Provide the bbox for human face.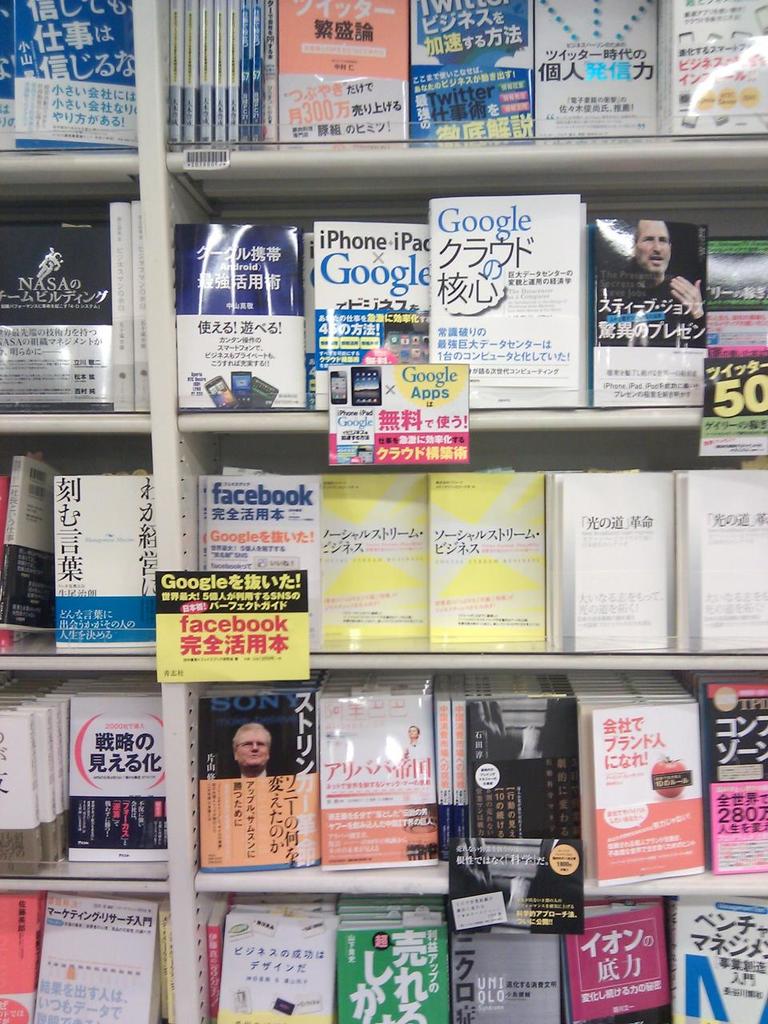
<box>634,221,669,274</box>.
